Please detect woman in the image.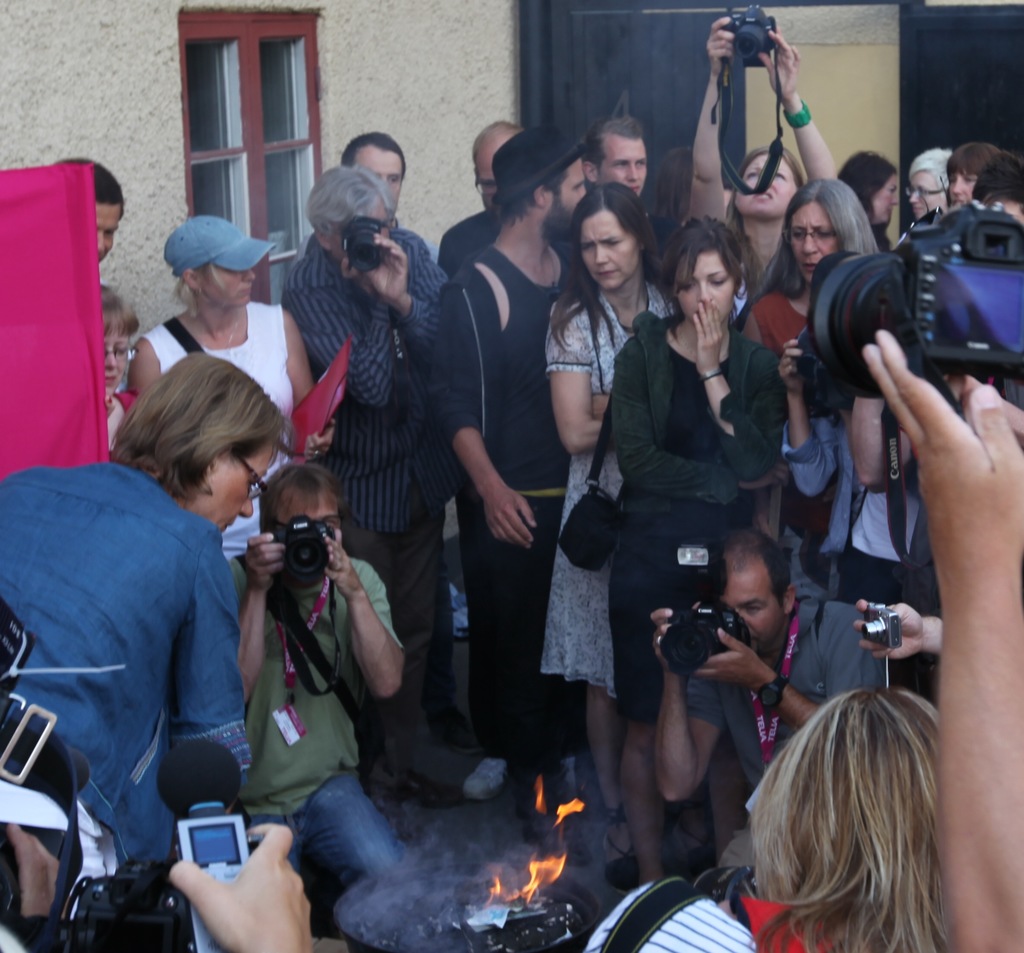
Rect(908, 145, 948, 220).
